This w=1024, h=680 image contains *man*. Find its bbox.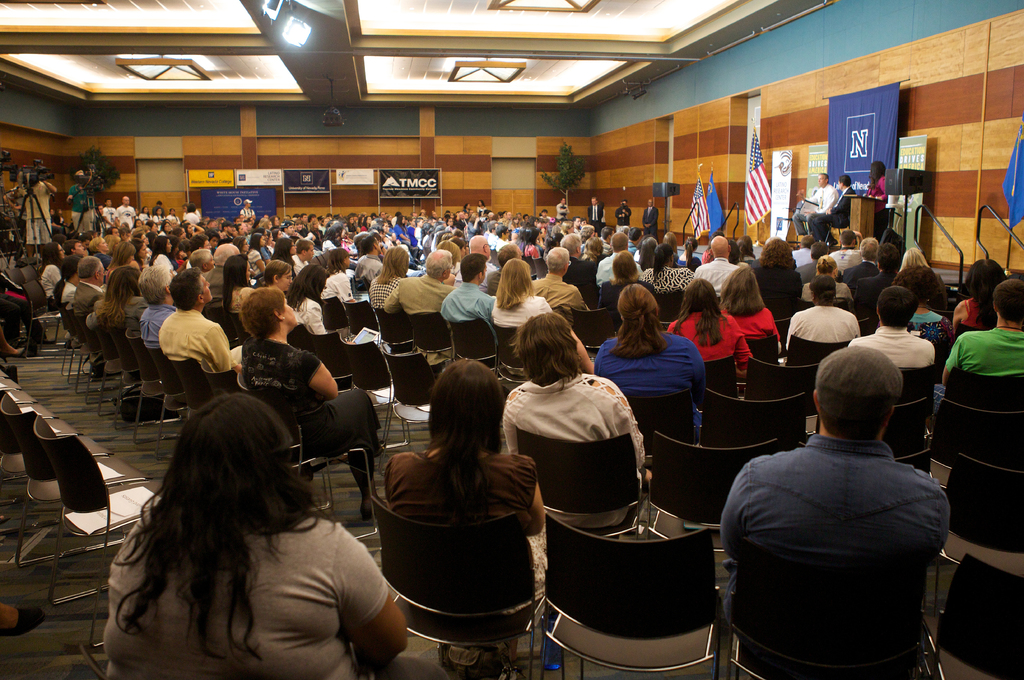
x1=9 y1=170 x2=56 y2=259.
